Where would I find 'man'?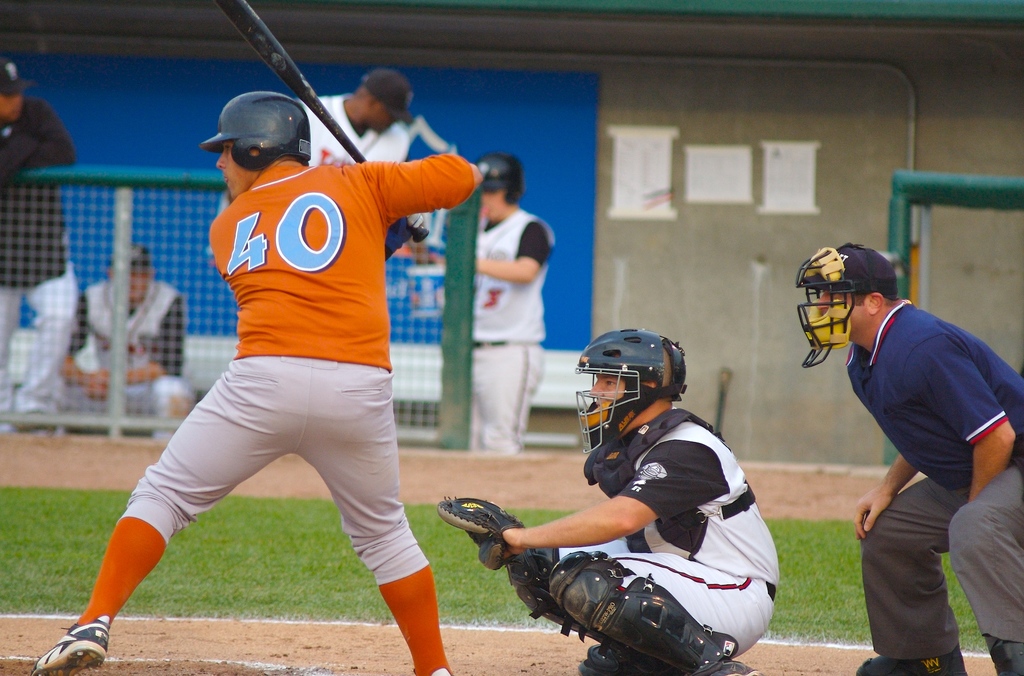
At locate(438, 334, 779, 675).
